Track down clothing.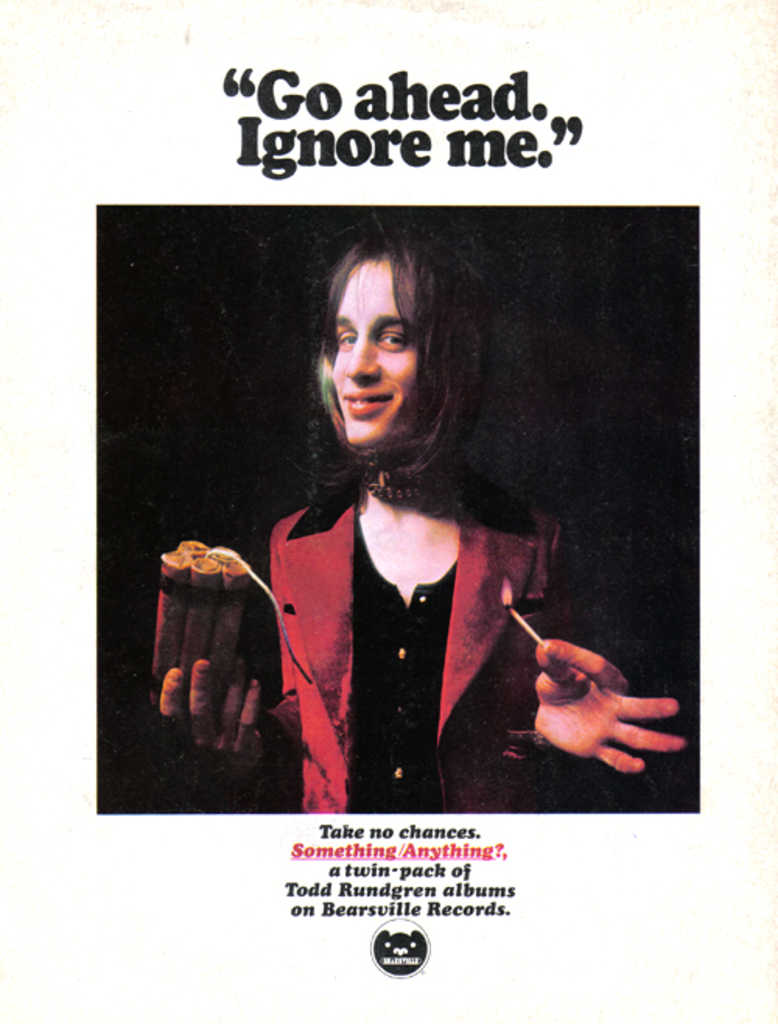
Tracked to (252, 428, 584, 801).
